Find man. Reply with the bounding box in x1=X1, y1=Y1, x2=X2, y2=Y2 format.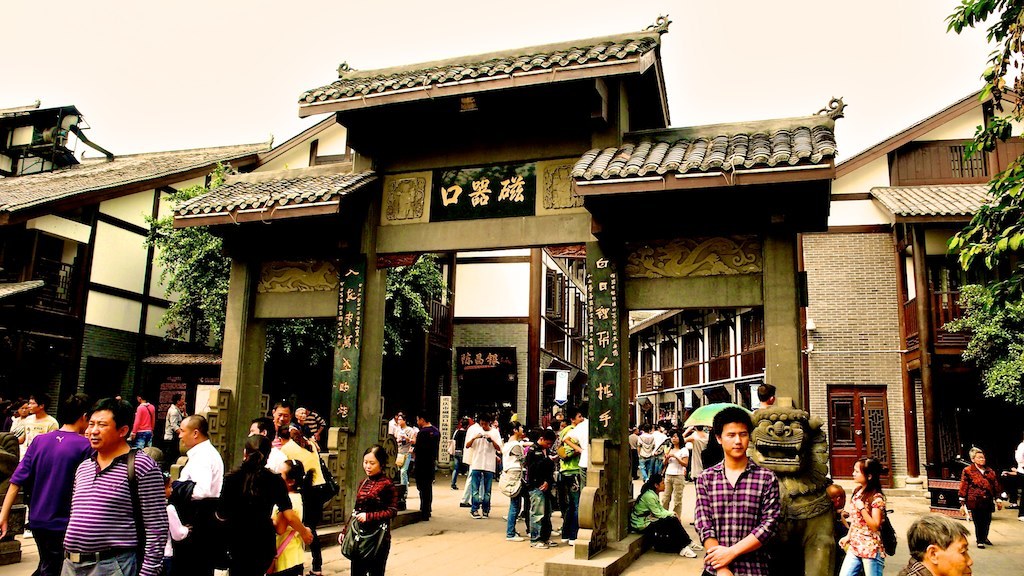
x1=755, y1=381, x2=777, y2=412.
